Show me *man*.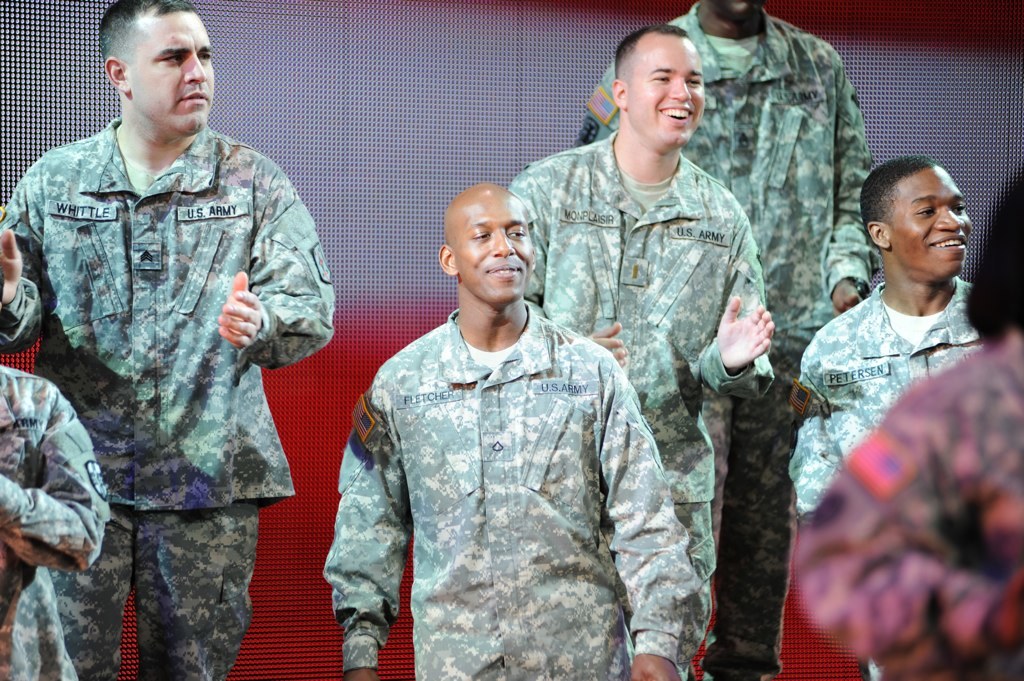
*man* is here: (791, 156, 985, 535).
